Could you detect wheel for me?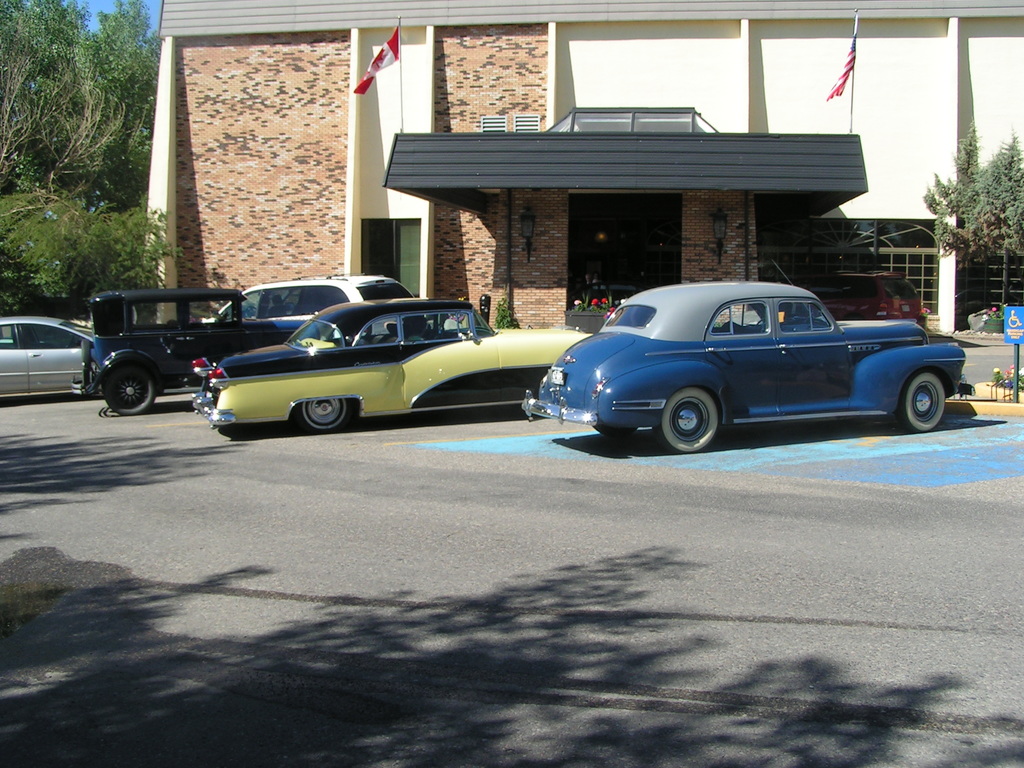
Detection result: bbox=[592, 424, 632, 439].
